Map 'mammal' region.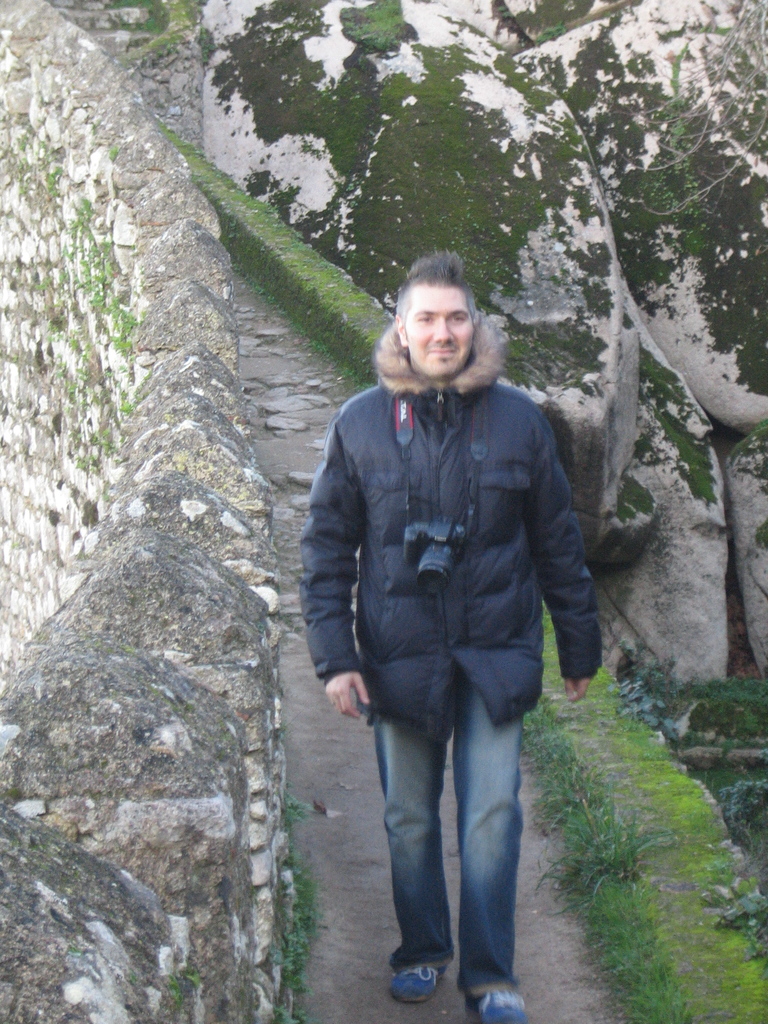
Mapped to rect(294, 244, 605, 1023).
